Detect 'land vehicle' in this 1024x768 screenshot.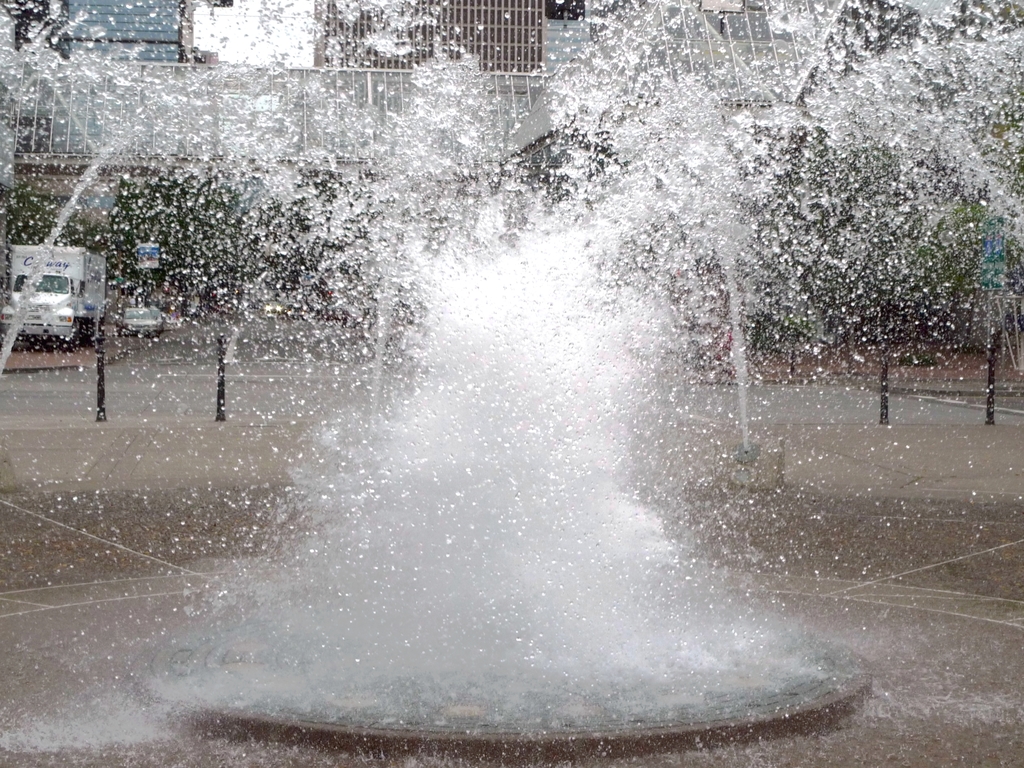
Detection: [0,233,101,344].
